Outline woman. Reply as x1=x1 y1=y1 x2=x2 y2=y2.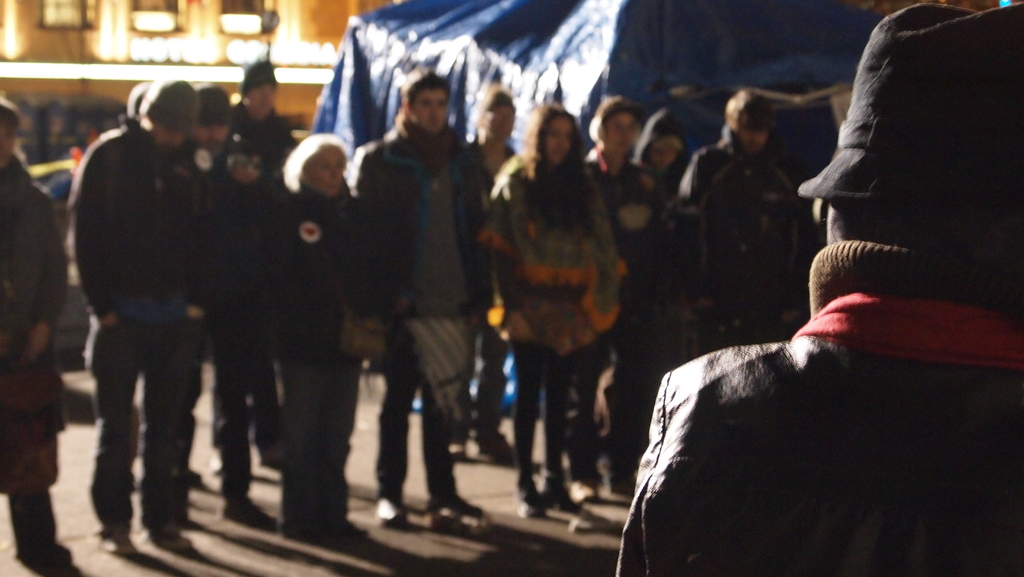
x1=461 y1=82 x2=525 y2=472.
